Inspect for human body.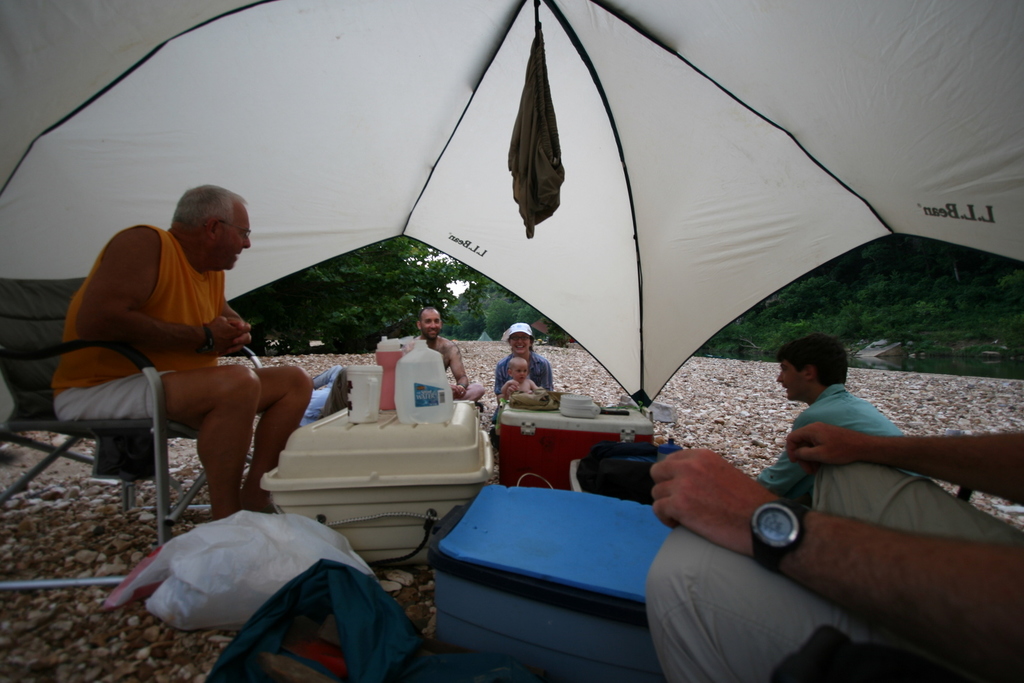
Inspection: bbox=[759, 381, 929, 502].
